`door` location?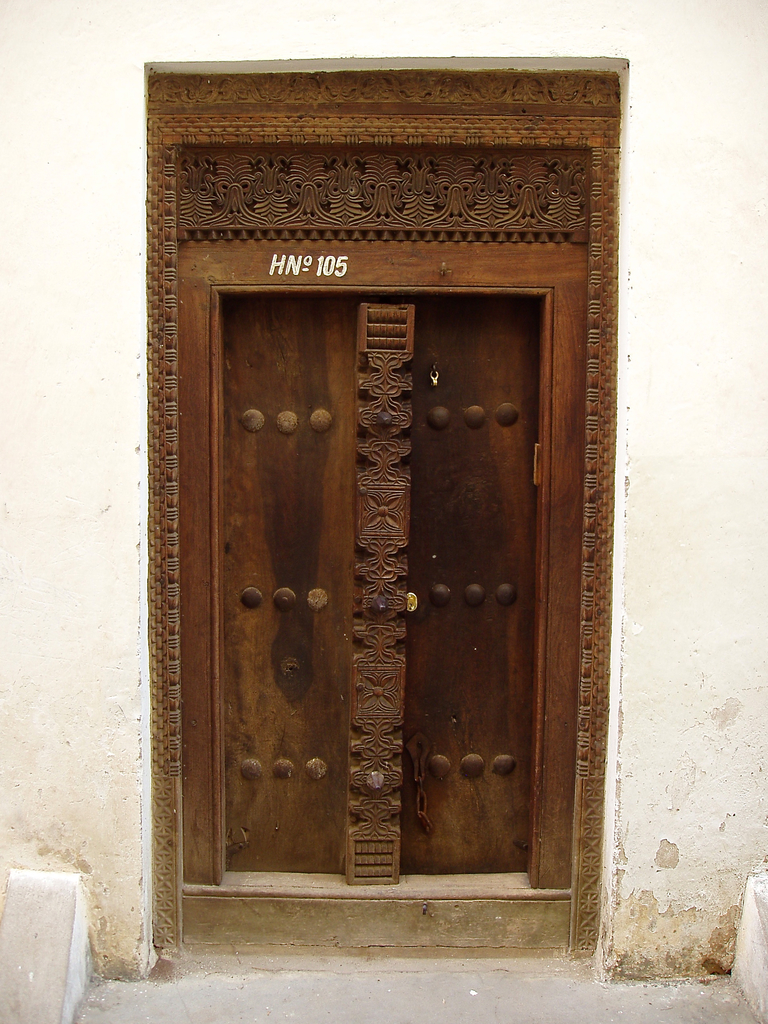
rect(160, 187, 534, 894)
